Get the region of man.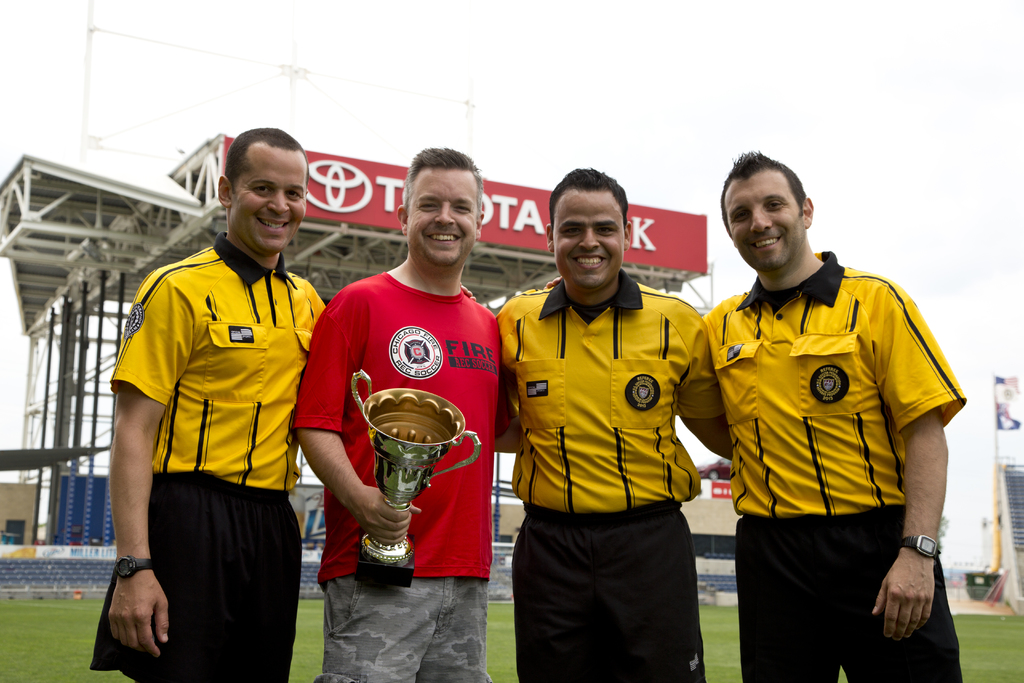
pyautogui.locateOnScreen(109, 131, 345, 682).
